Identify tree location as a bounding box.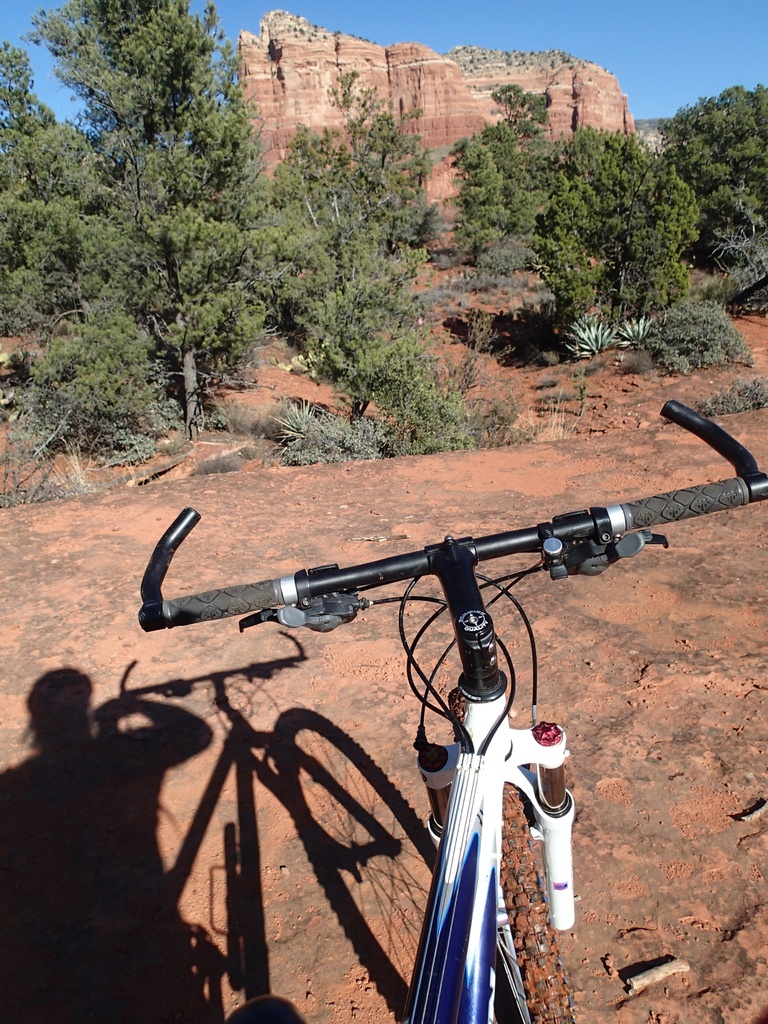
box(0, 42, 119, 344).
